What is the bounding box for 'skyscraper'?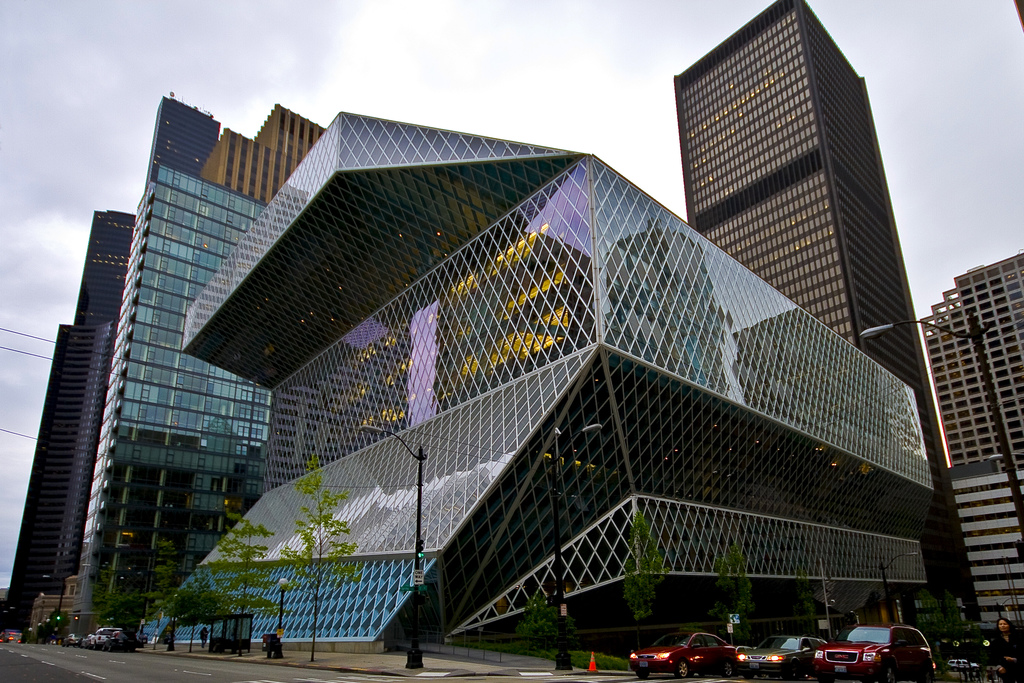
x1=60, y1=101, x2=330, y2=653.
